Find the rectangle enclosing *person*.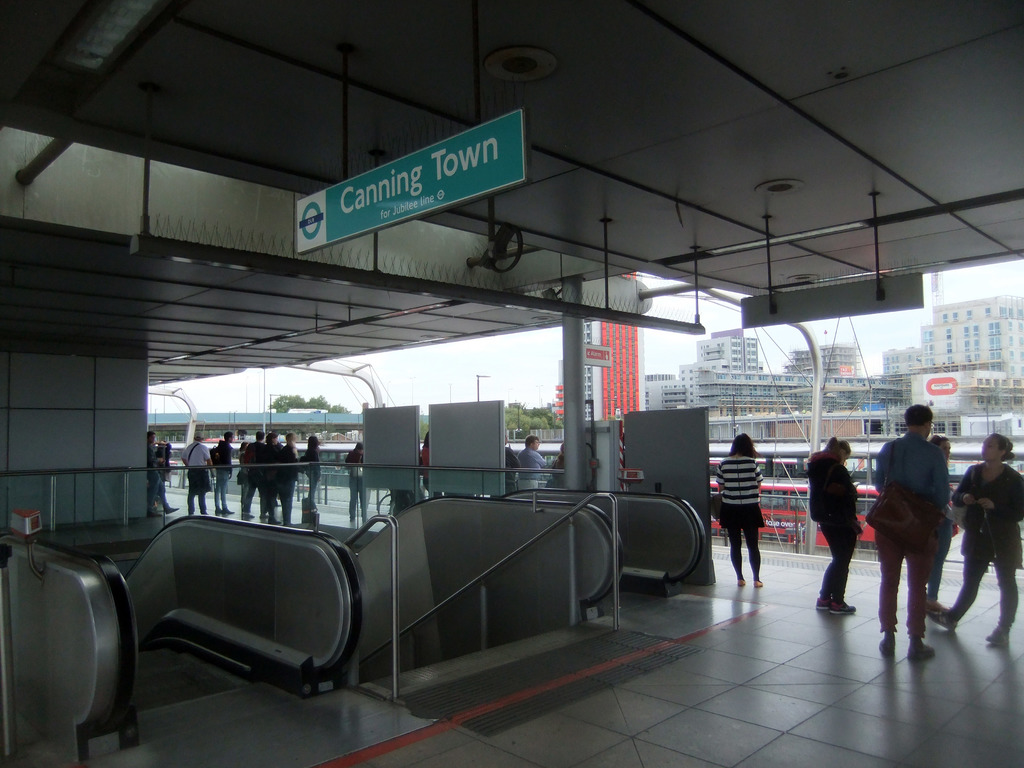
349, 442, 372, 527.
